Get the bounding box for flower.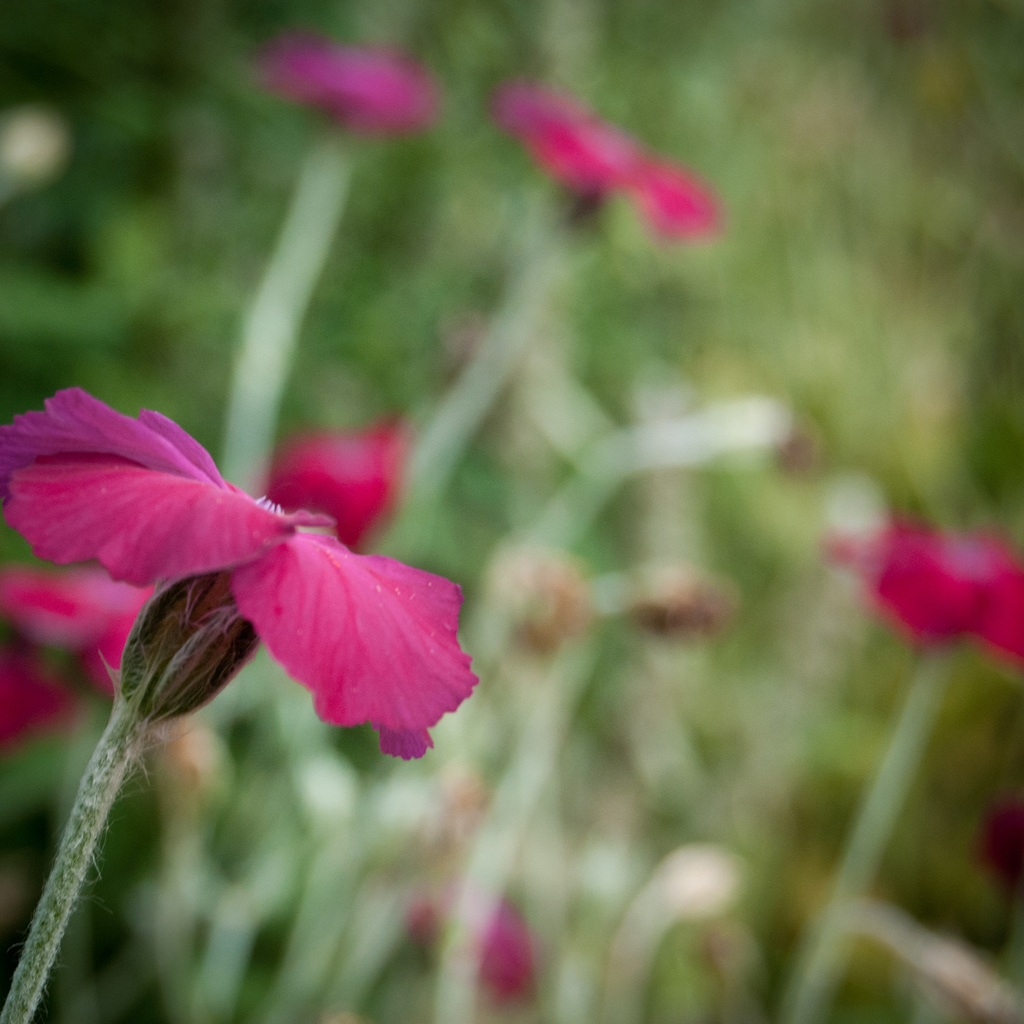
crop(833, 524, 1023, 671).
